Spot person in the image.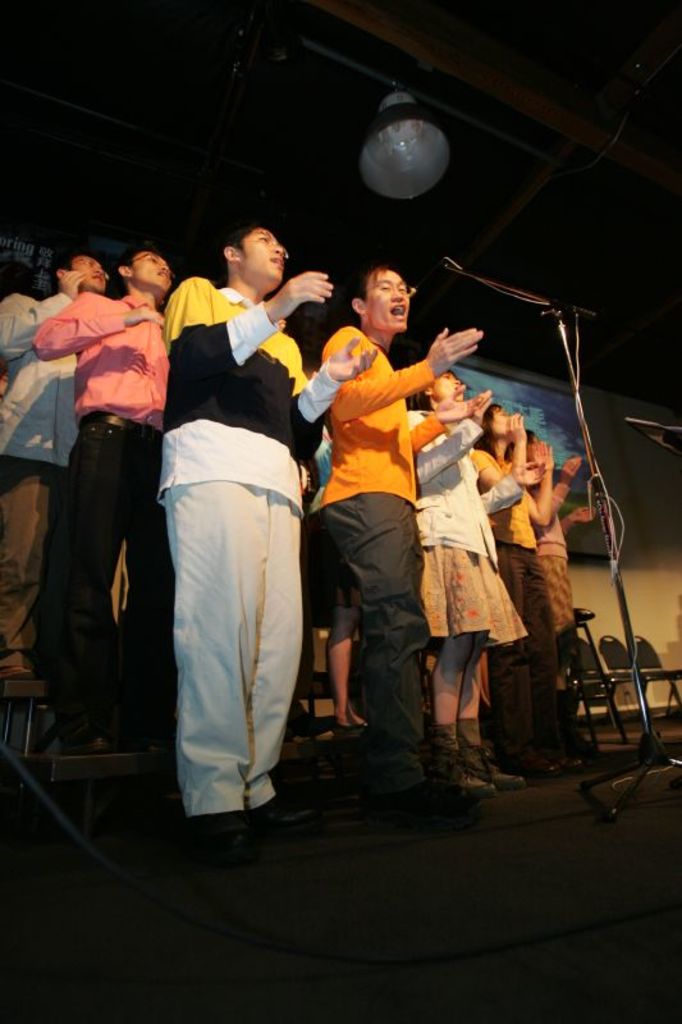
person found at [left=163, top=221, right=377, bottom=845].
